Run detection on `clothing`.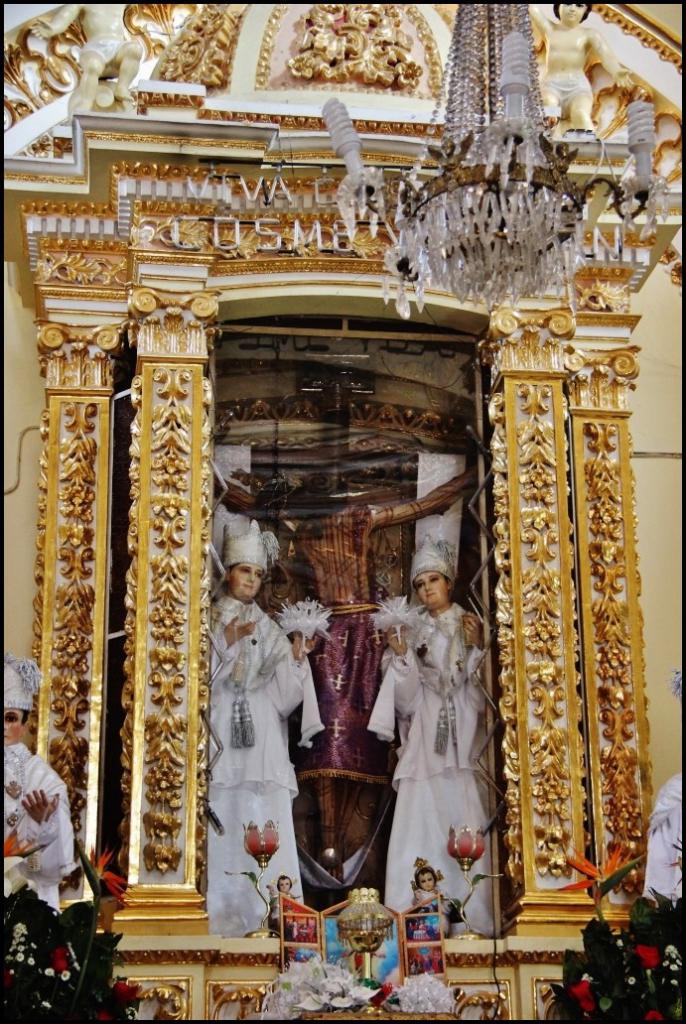
Result: {"left": 212, "top": 593, "right": 302, "bottom": 940}.
